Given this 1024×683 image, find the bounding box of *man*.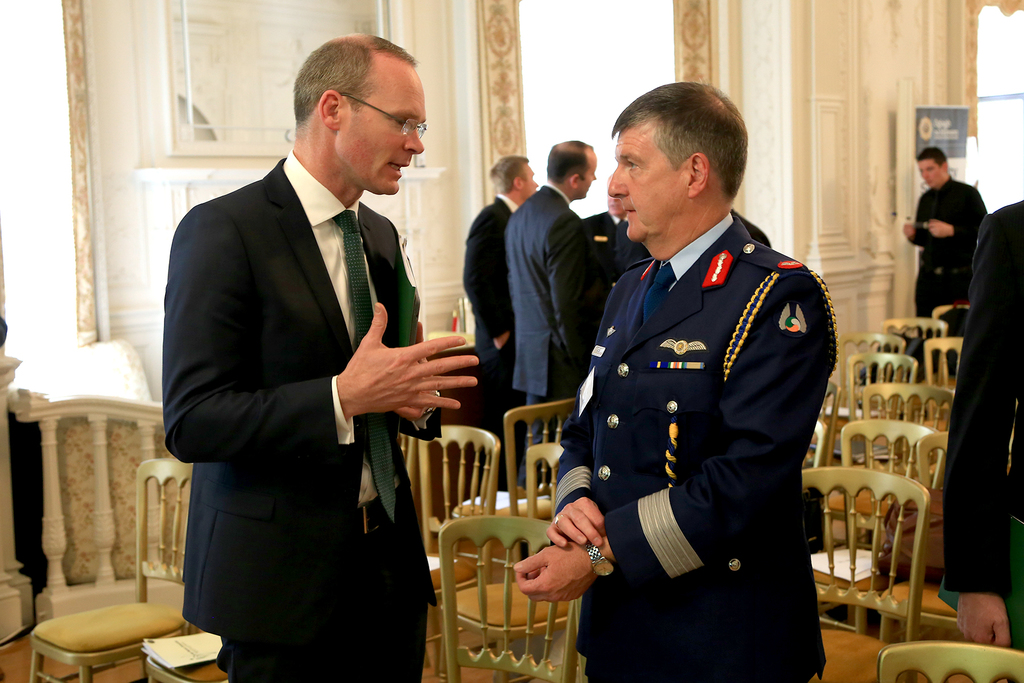
left=511, top=81, right=832, bottom=682.
